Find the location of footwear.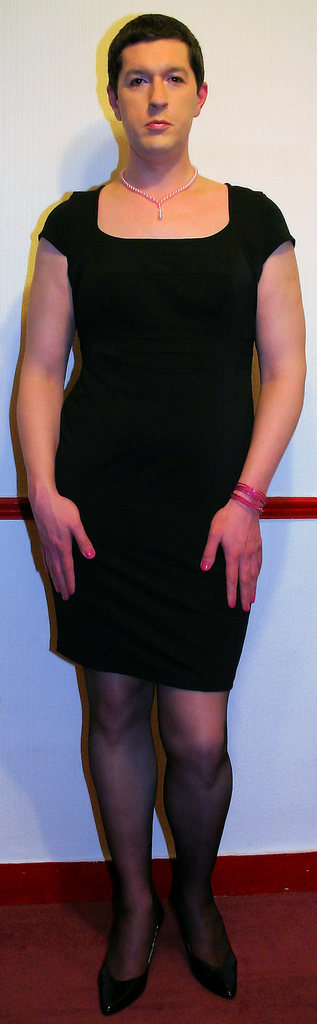
Location: (169,882,238,1001).
